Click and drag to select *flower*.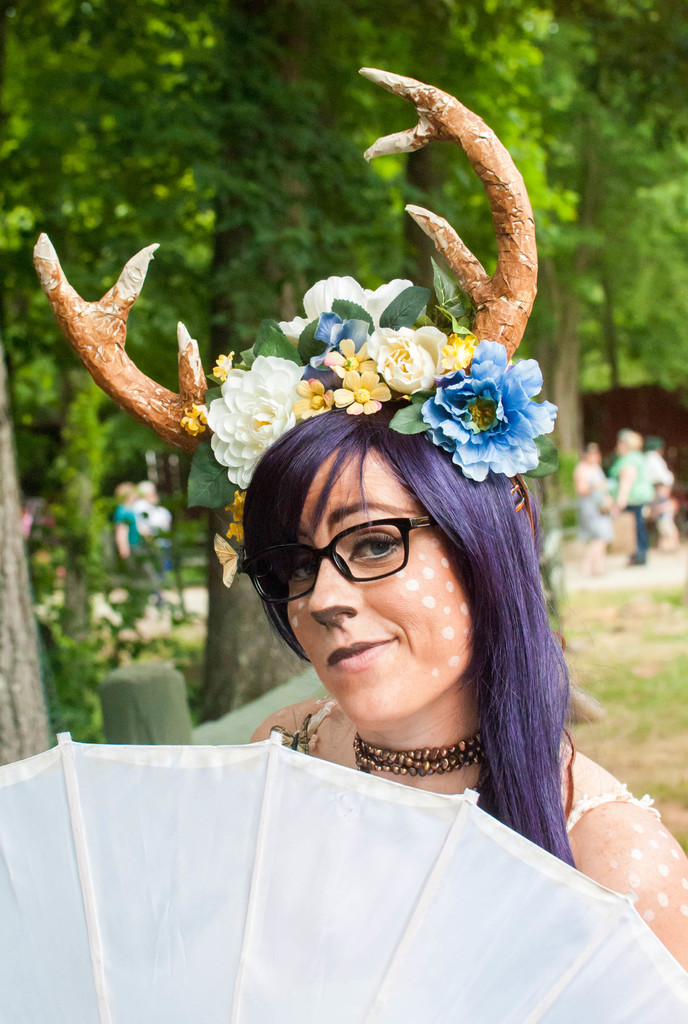
Selection: {"left": 176, "top": 403, "right": 206, "bottom": 442}.
